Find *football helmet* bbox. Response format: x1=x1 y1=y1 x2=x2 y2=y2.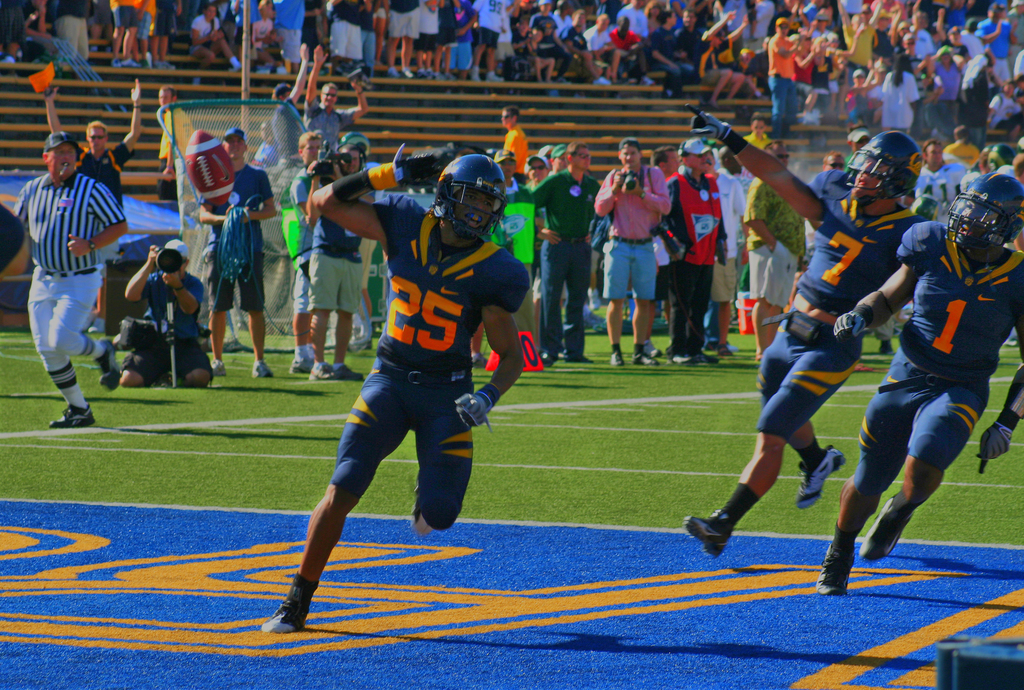
x1=939 y1=166 x2=1015 y2=269.
